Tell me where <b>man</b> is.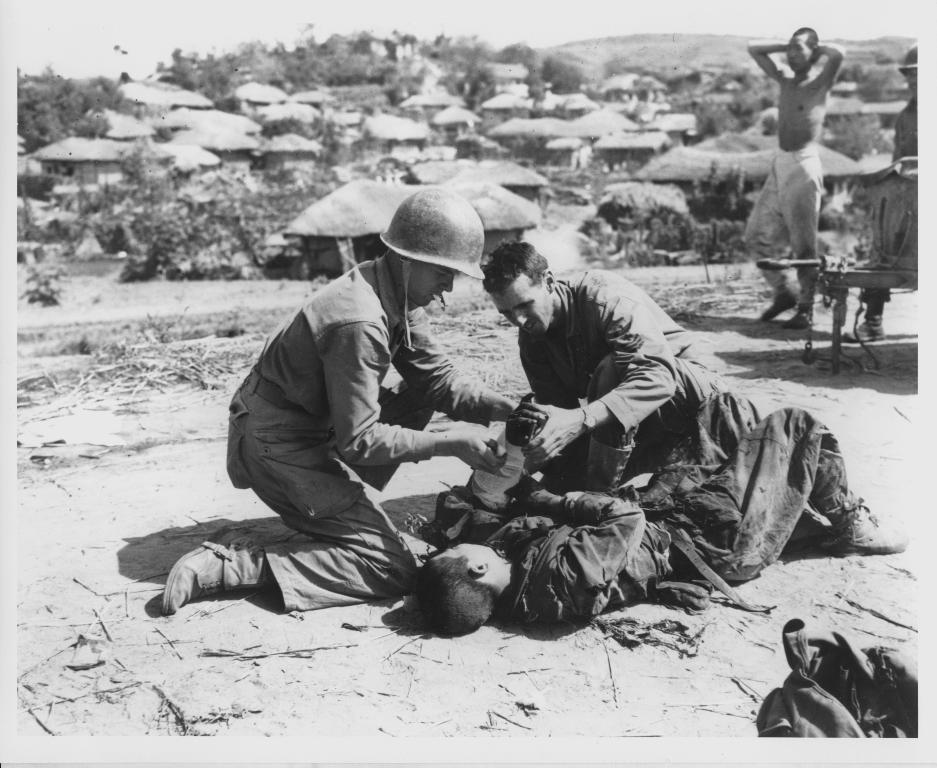
<b>man</b> is at bbox=(412, 380, 925, 626).
